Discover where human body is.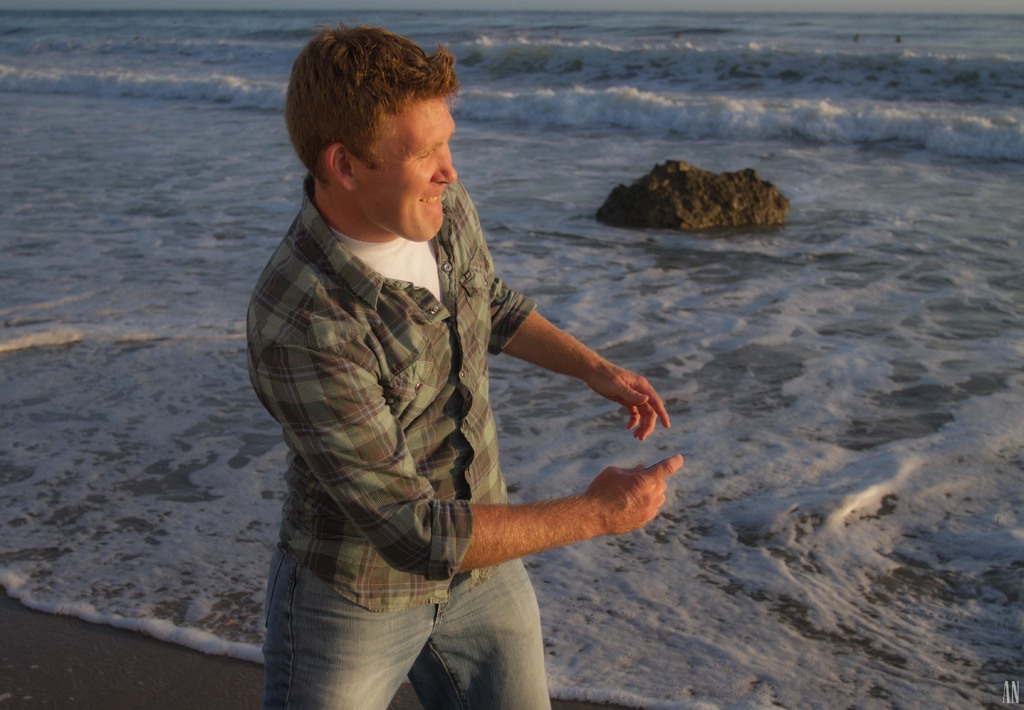
Discovered at bbox=(191, 22, 691, 709).
